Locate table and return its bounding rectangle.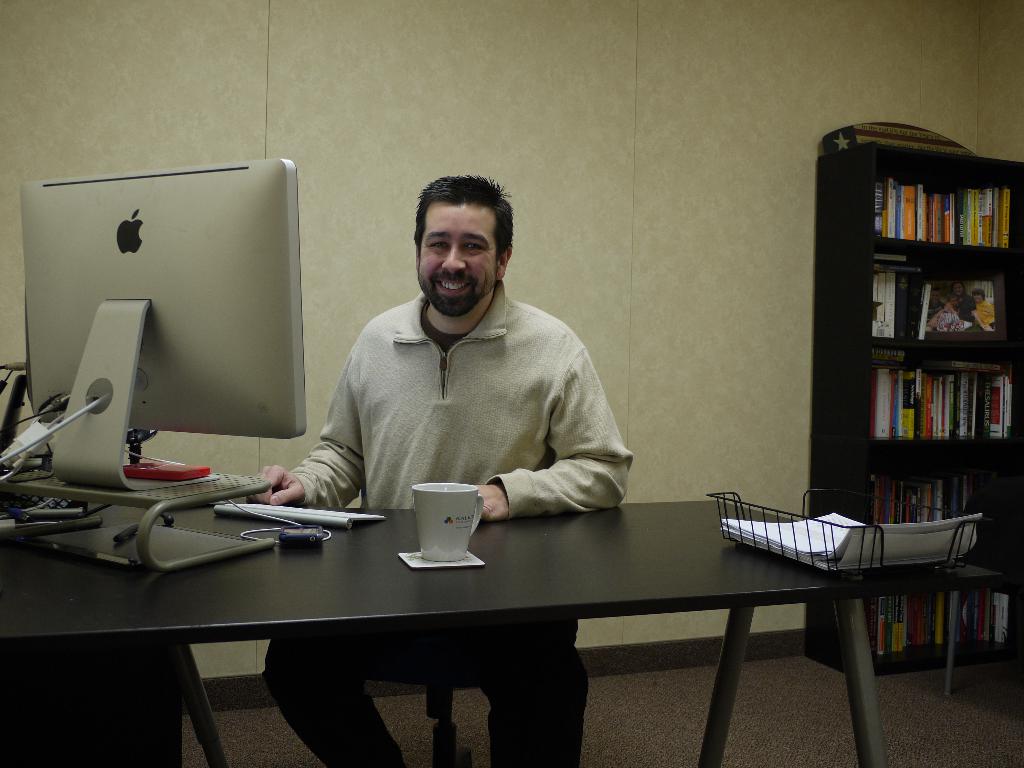
detection(0, 511, 1009, 767).
